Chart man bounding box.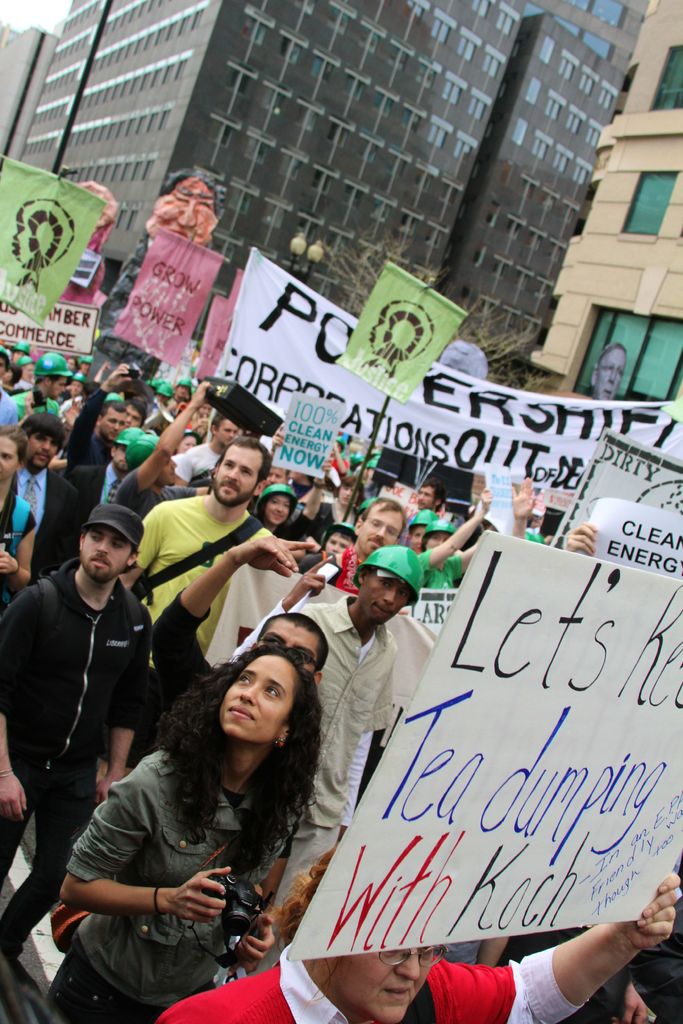
Charted: locate(249, 613, 327, 691).
